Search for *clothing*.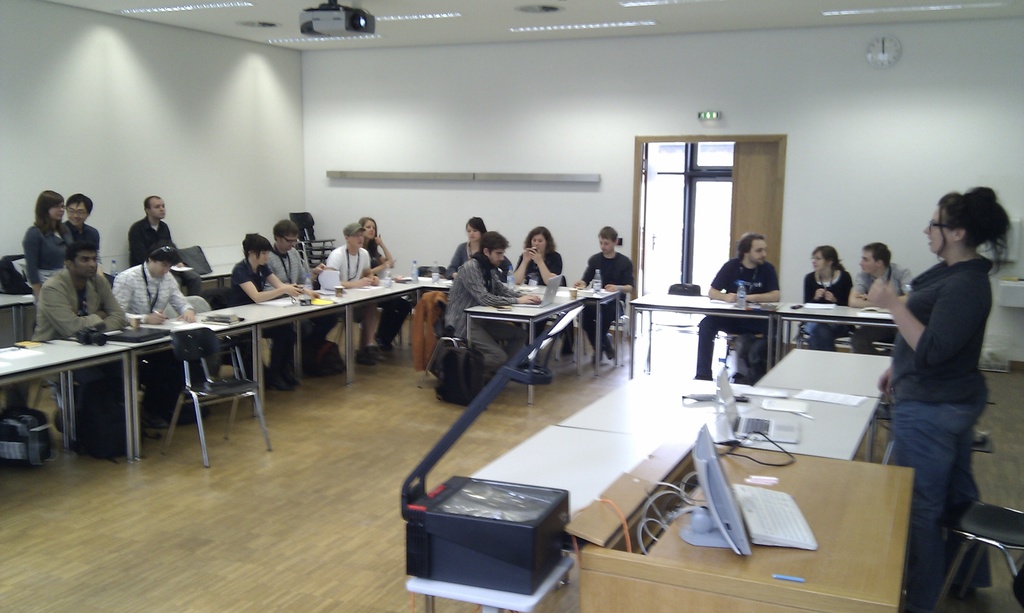
Found at region(29, 269, 129, 429).
